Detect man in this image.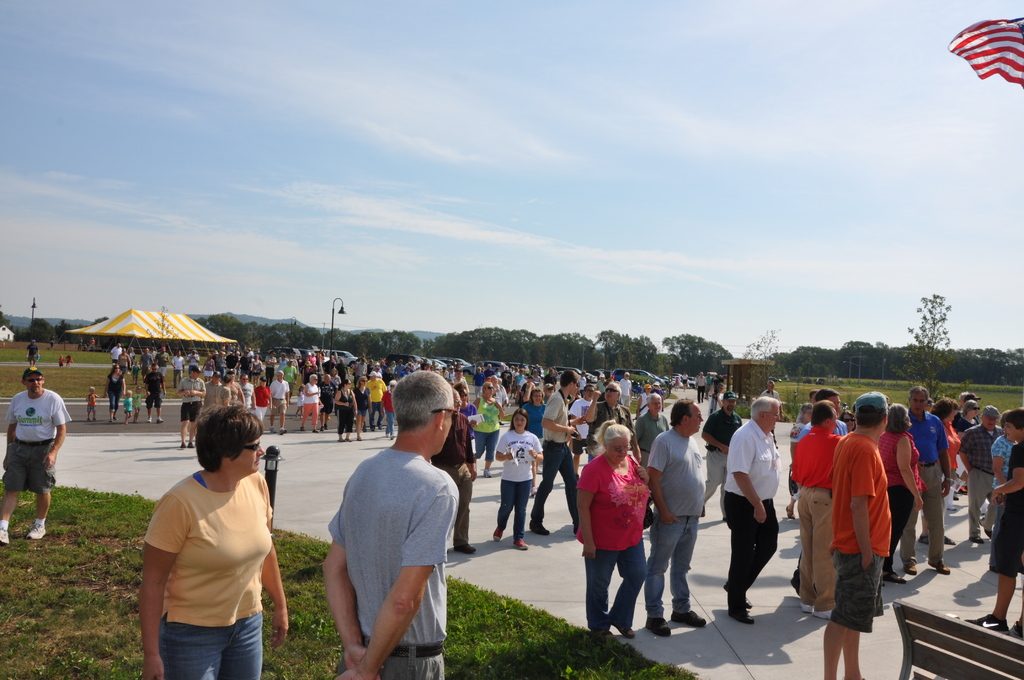
Detection: select_region(294, 370, 324, 433).
